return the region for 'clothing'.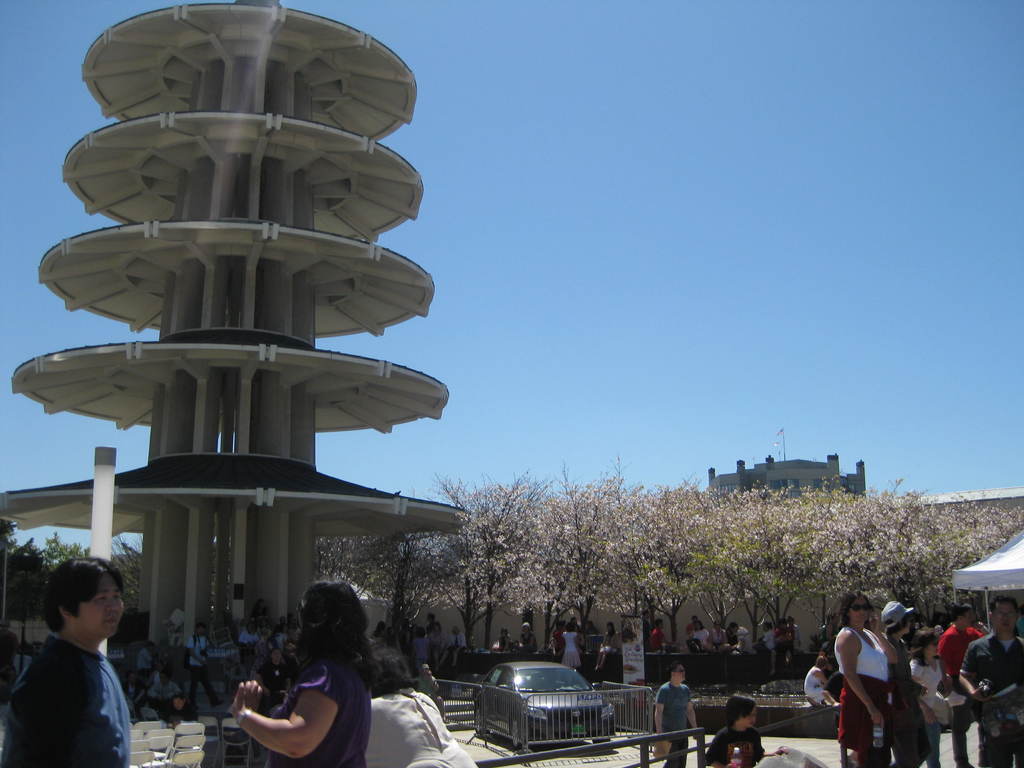
<bbox>652, 622, 671, 655</bbox>.
